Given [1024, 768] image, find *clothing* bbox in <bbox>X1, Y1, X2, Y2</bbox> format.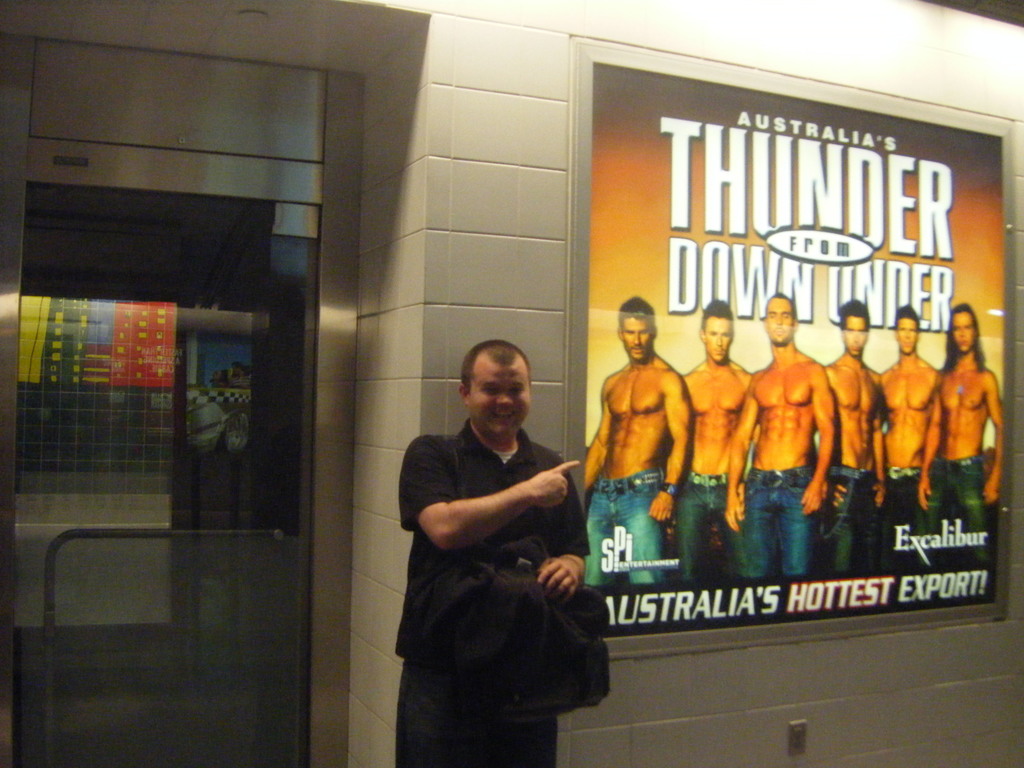
<bbox>934, 450, 982, 572</bbox>.
